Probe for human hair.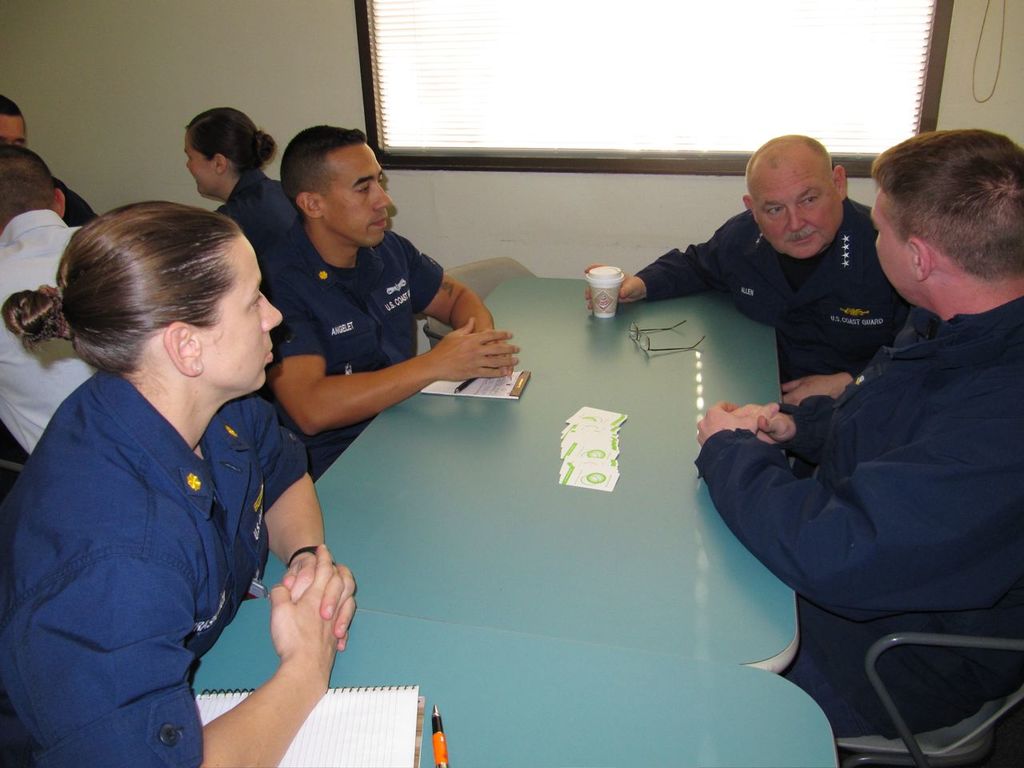
Probe result: (0, 143, 55, 223).
